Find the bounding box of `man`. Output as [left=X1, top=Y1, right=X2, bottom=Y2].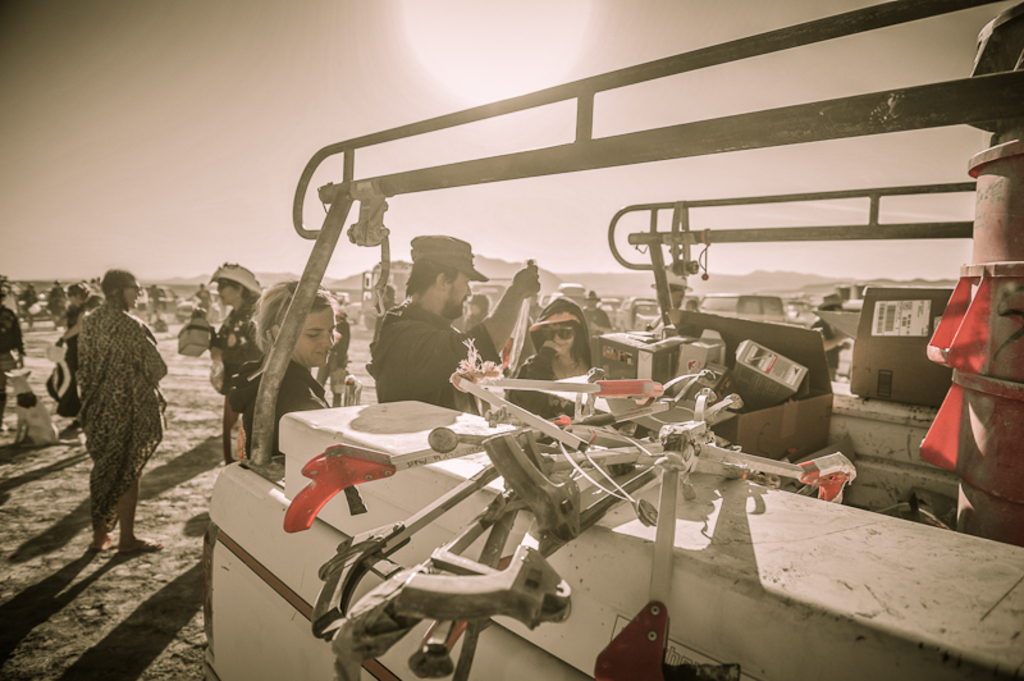
[left=579, top=288, right=612, bottom=361].
